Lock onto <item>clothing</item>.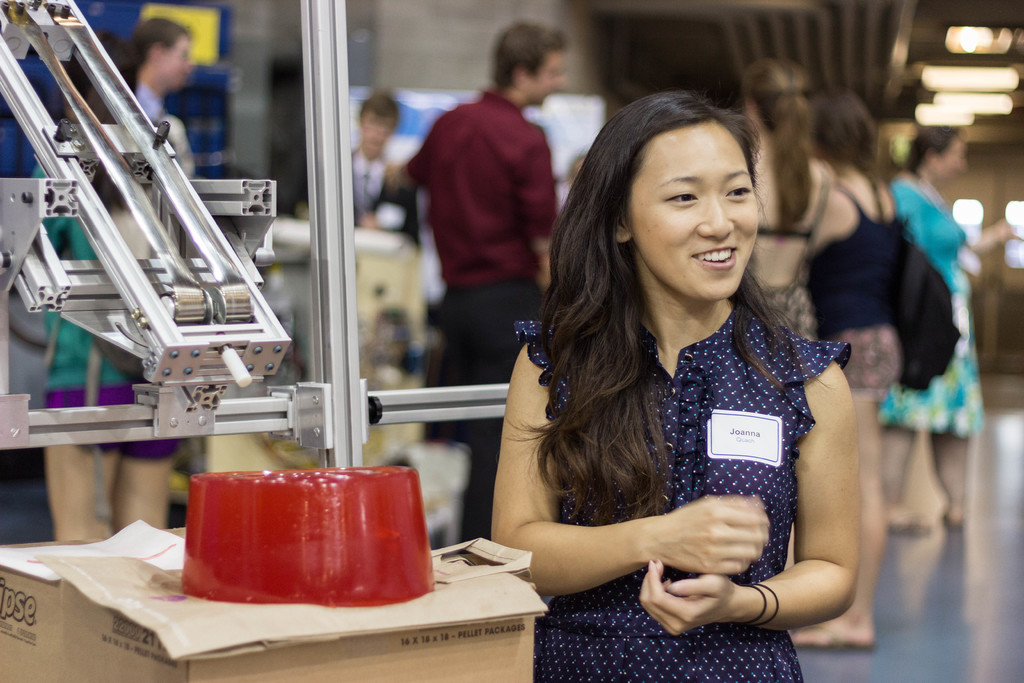
Locked: crop(401, 95, 563, 563).
